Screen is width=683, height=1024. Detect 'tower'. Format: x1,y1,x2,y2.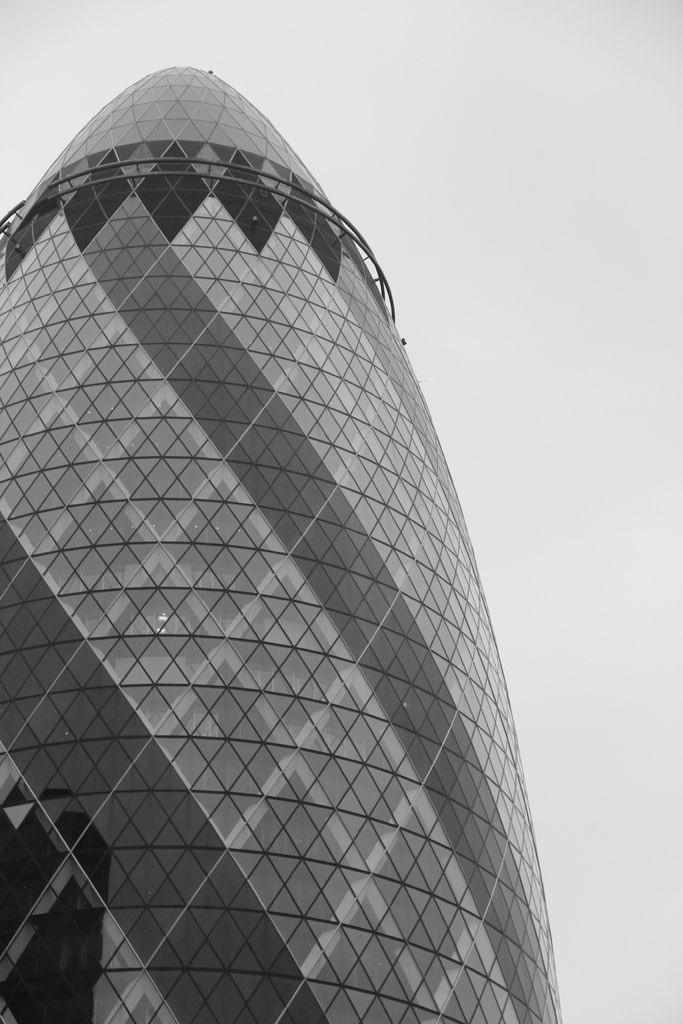
16,22,563,1006.
